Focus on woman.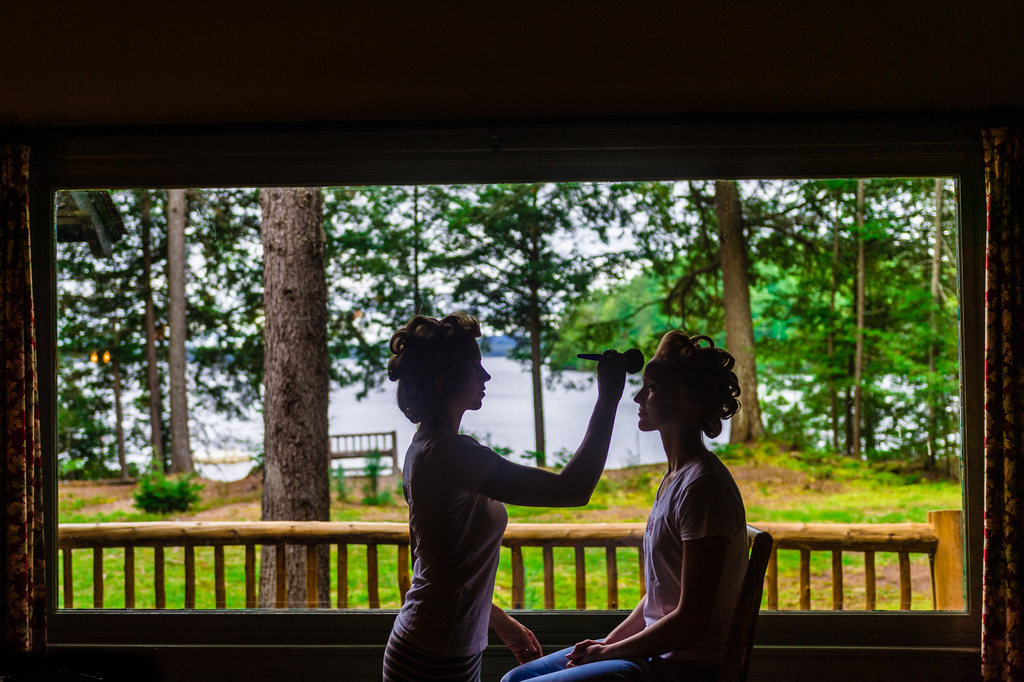
Focused at (495, 326, 733, 681).
